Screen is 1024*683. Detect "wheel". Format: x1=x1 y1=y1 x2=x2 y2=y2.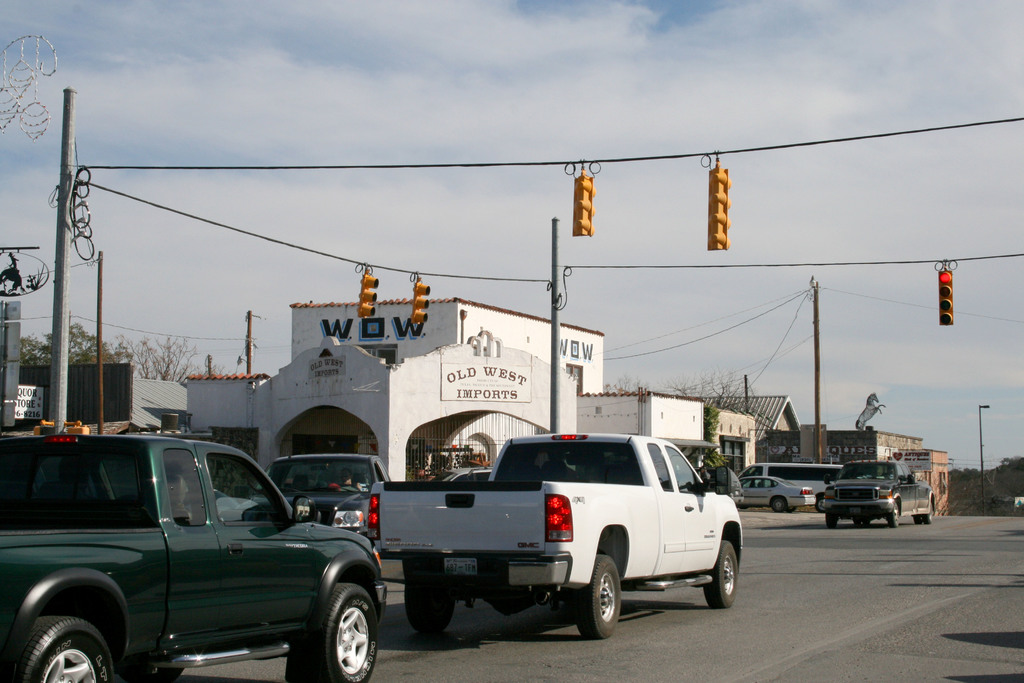
x1=705 y1=528 x2=745 y2=617.
